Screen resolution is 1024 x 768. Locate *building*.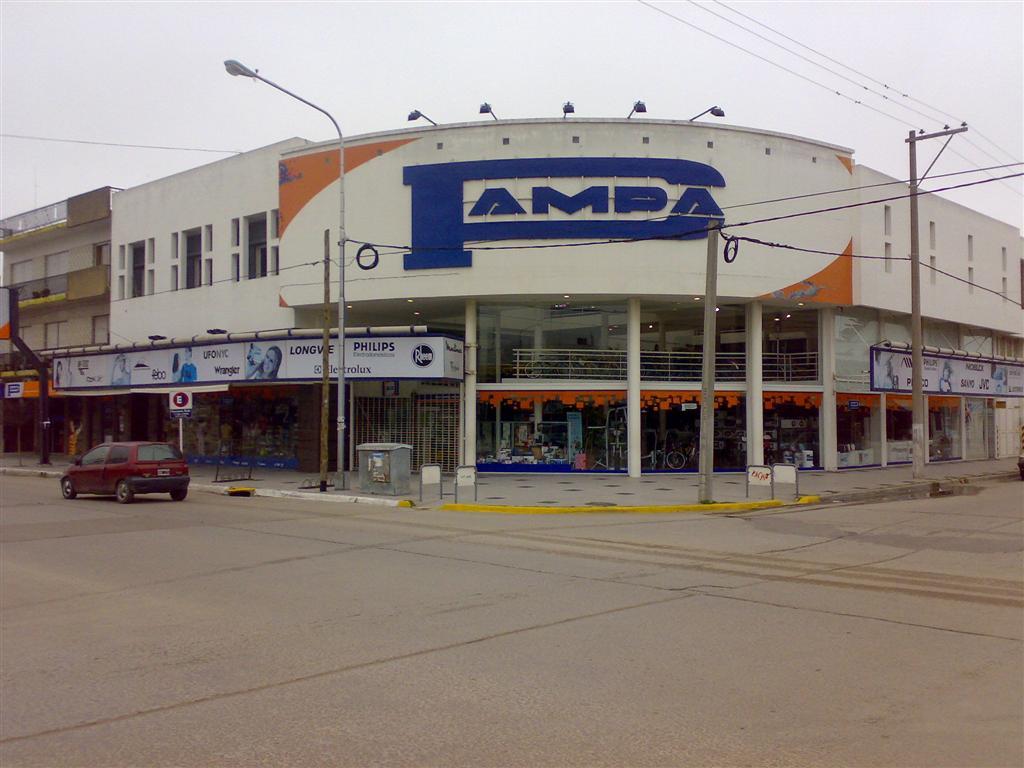
box=[0, 118, 1022, 472].
